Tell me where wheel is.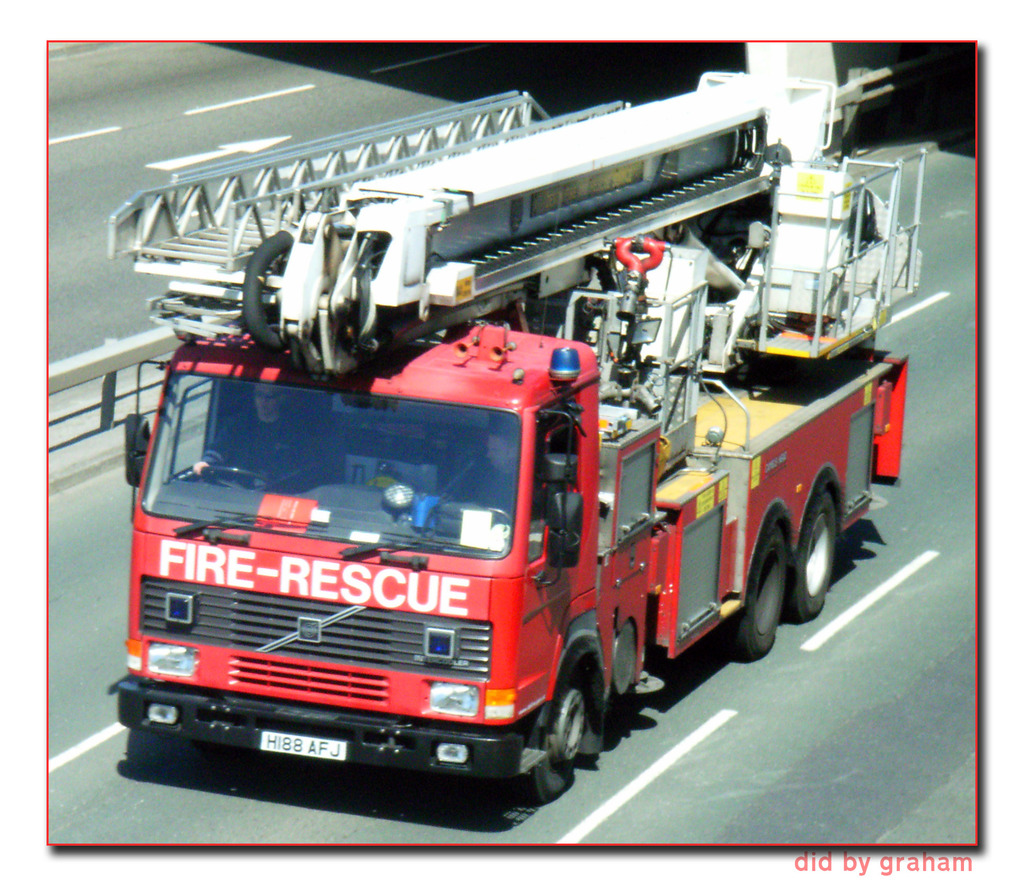
wheel is at [x1=709, y1=523, x2=785, y2=658].
